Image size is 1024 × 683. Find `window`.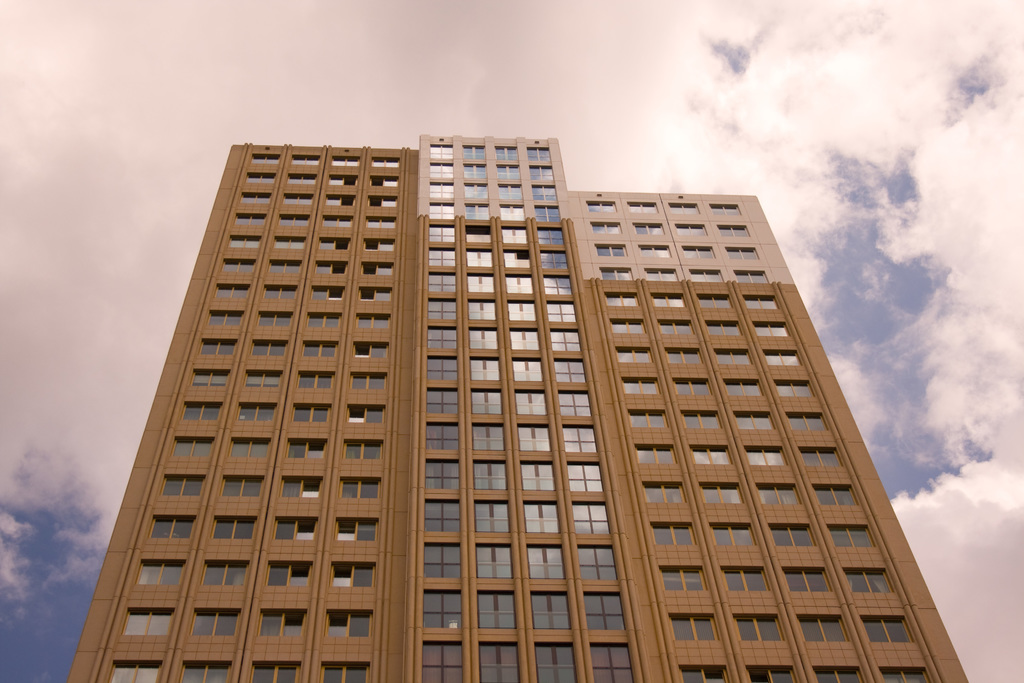
[290, 154, 320, 165].
